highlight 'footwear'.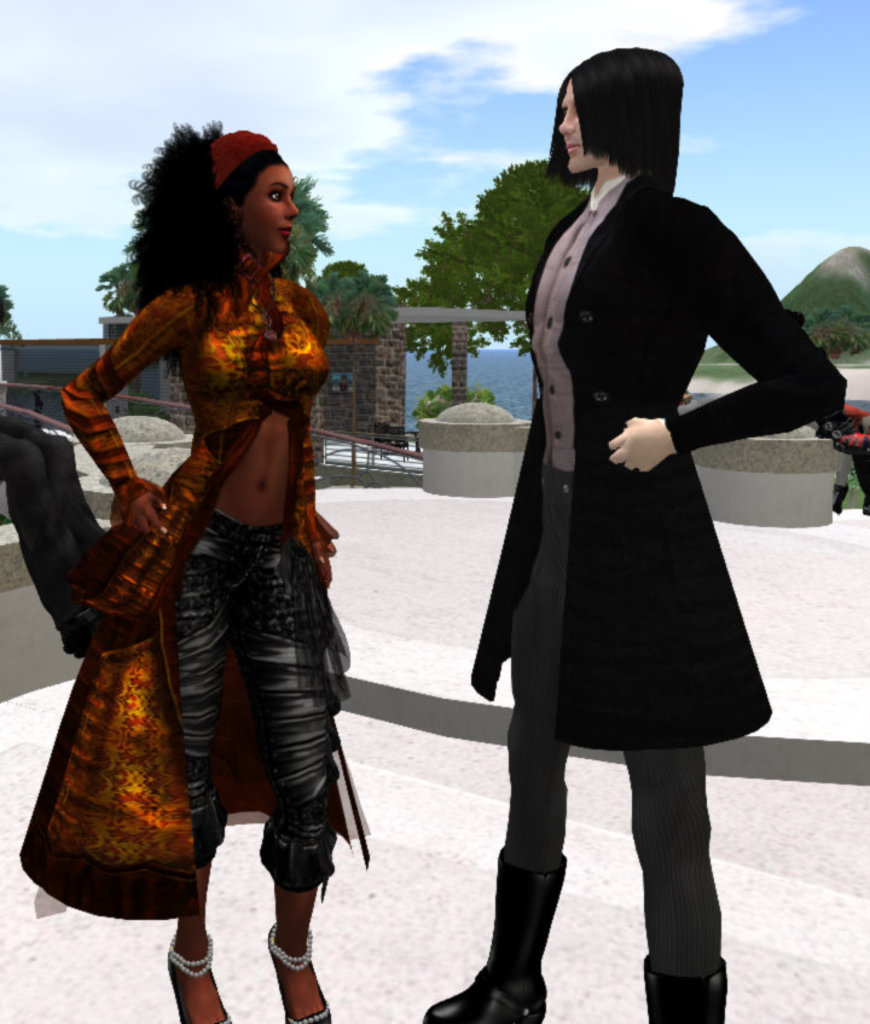
Highlighted region: [left=417, top=844, right=567, bottom=1023].
